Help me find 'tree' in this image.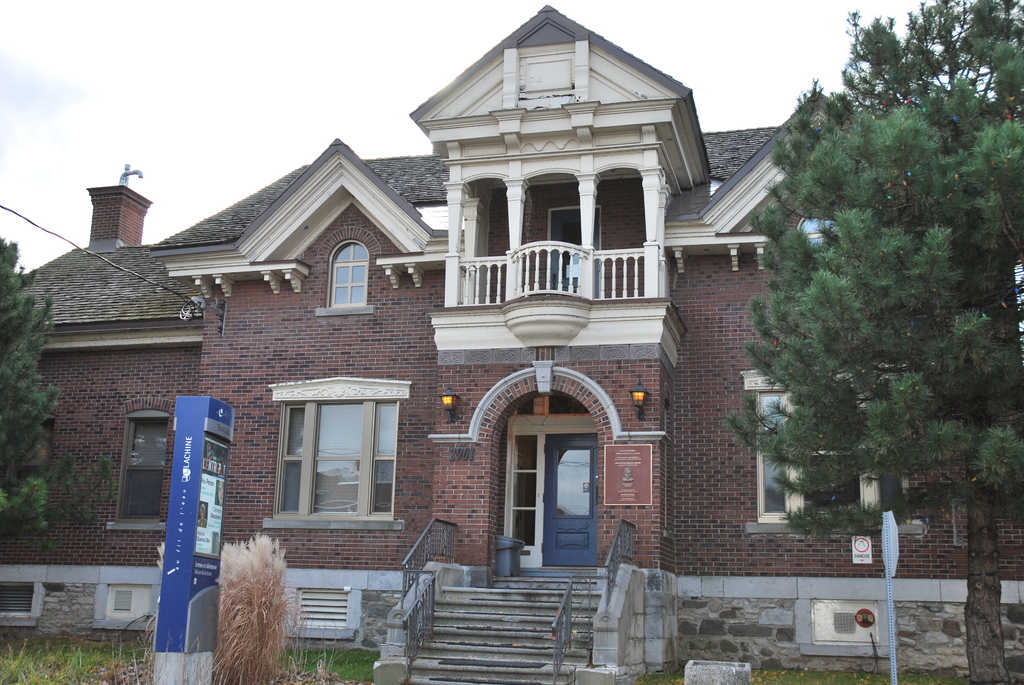
Found it: x1=0, y1=233, x2=41, y2=564.
